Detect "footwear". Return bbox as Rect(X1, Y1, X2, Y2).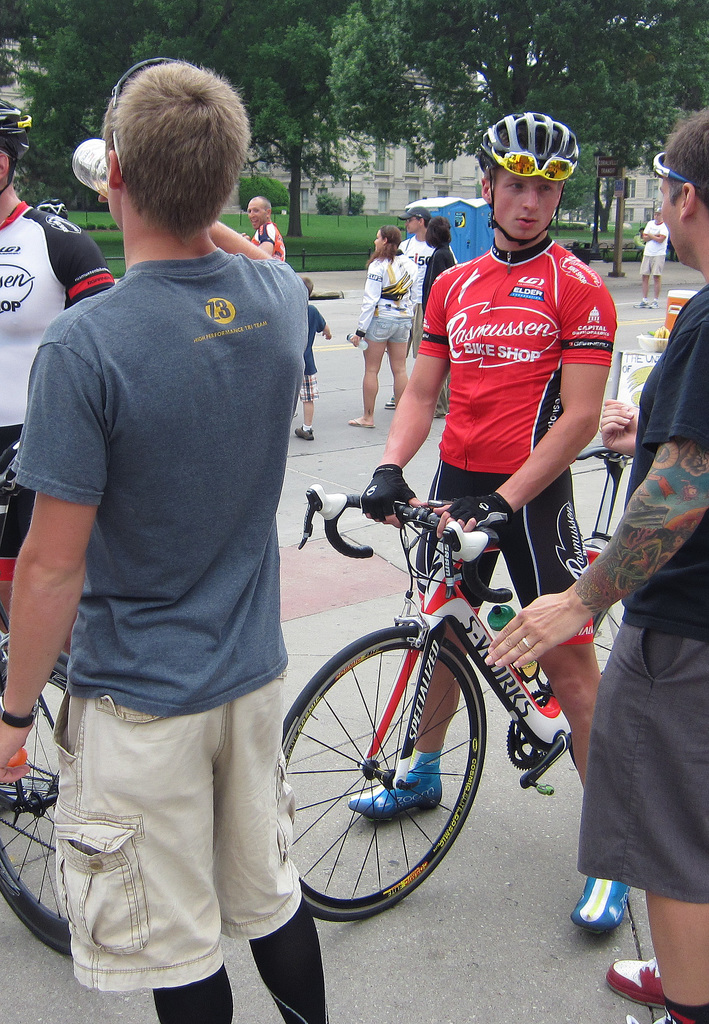
Rect(624, 1012, 685, 1023).
